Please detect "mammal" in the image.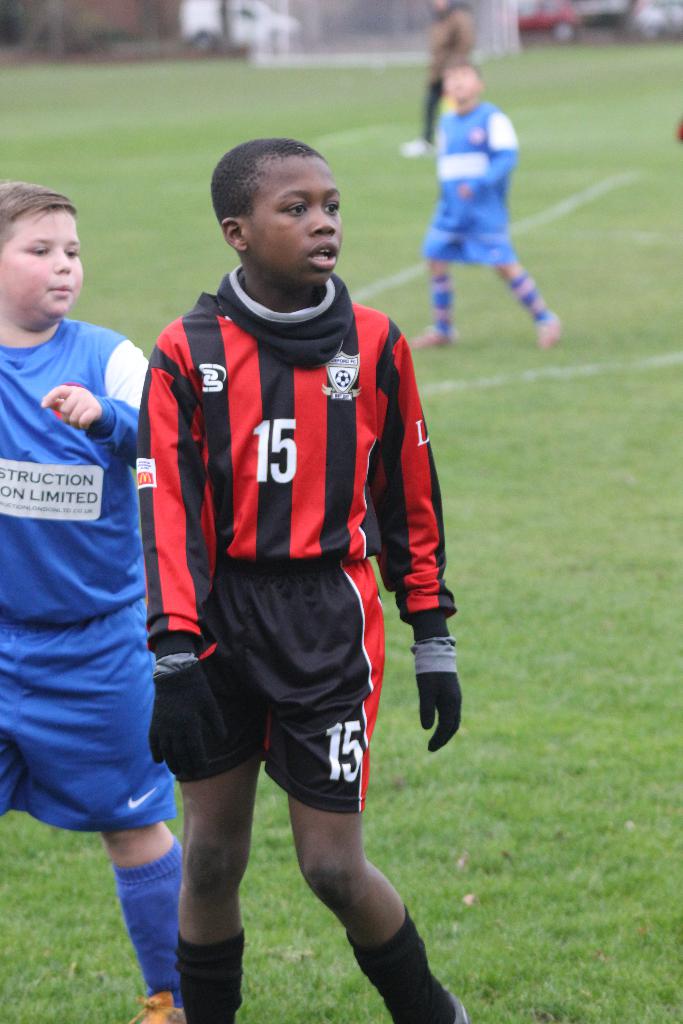
bbox=(403, 0, 473, 149).
